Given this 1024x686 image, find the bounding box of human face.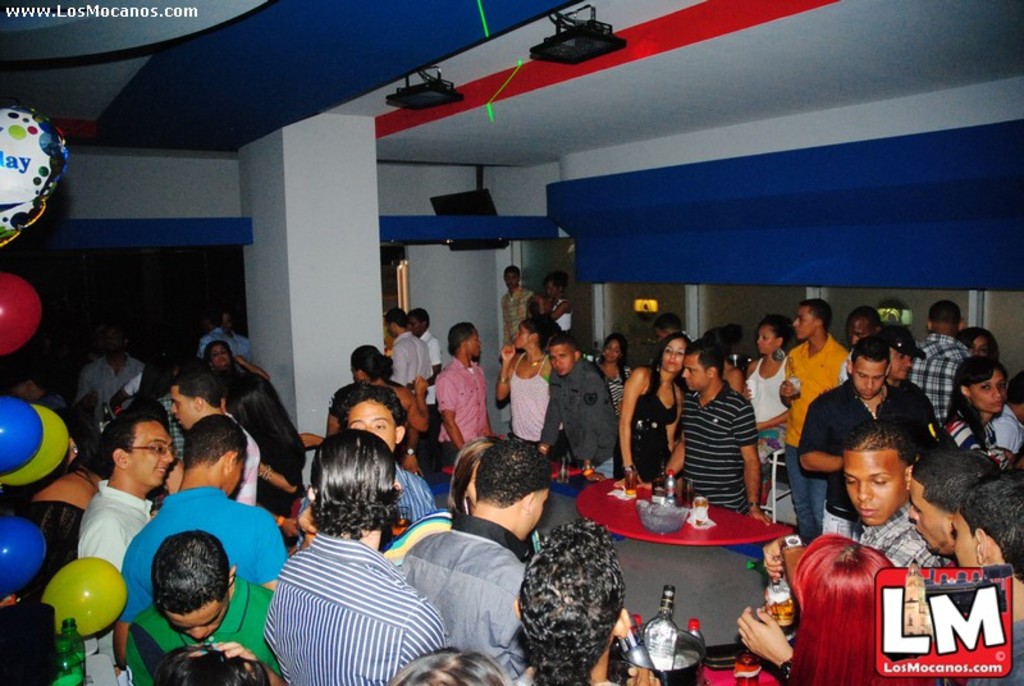
{"left": 844, "top": 452, "right": 902, "bottom": 526}.
